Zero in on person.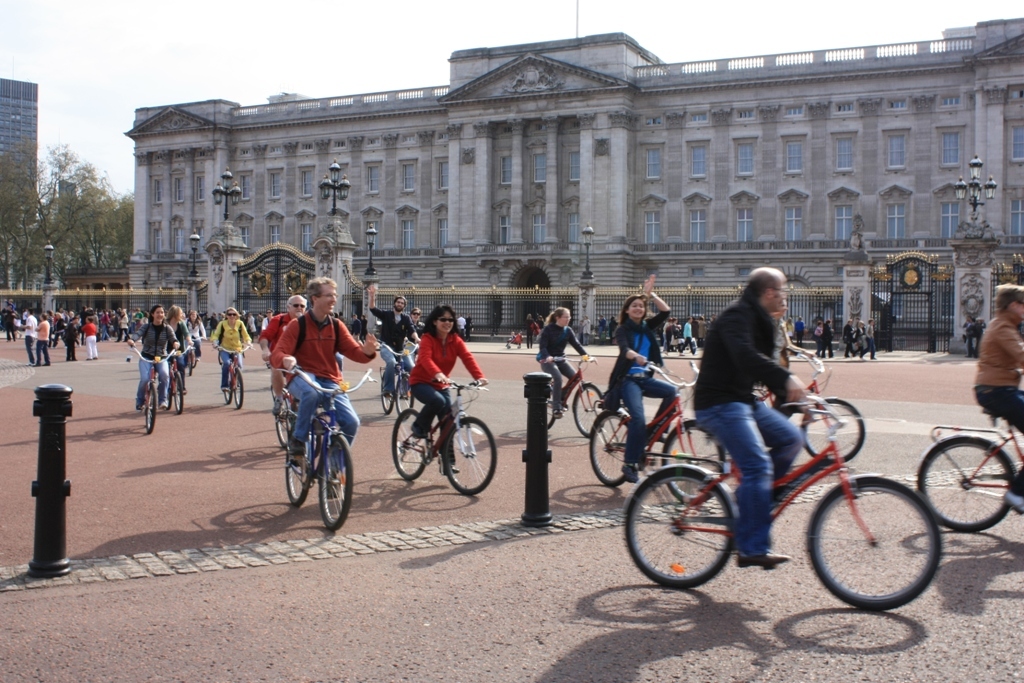
Zeroed in: [537, 307, 594, 412].
